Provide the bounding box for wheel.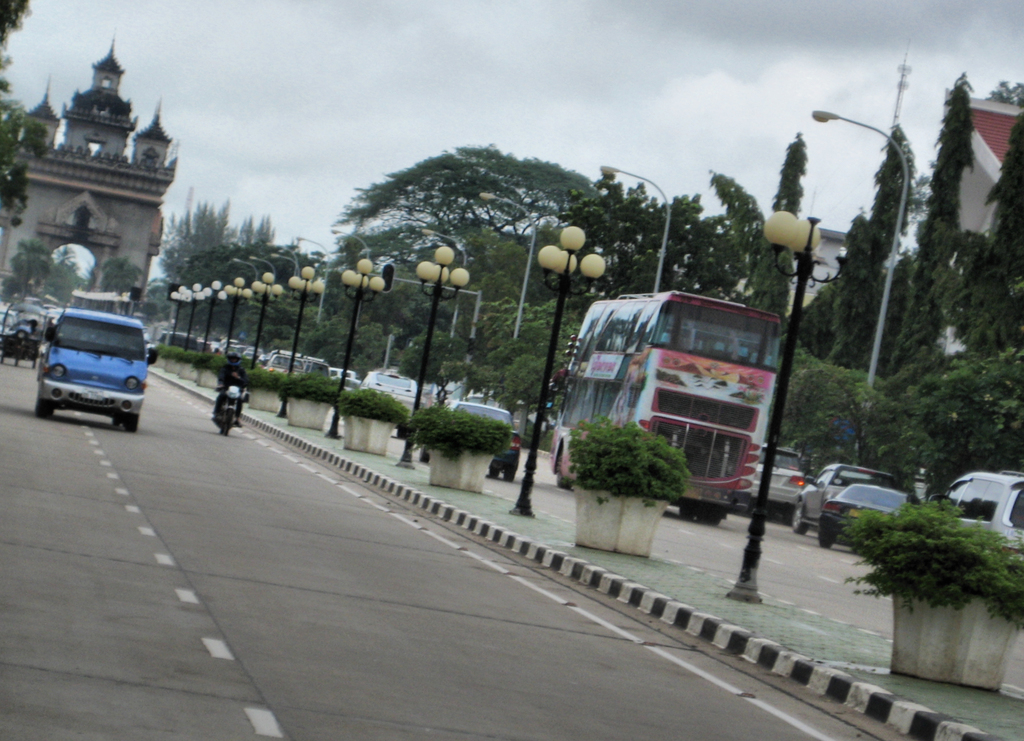
left=0, top=352, right=6, bottom=367.
